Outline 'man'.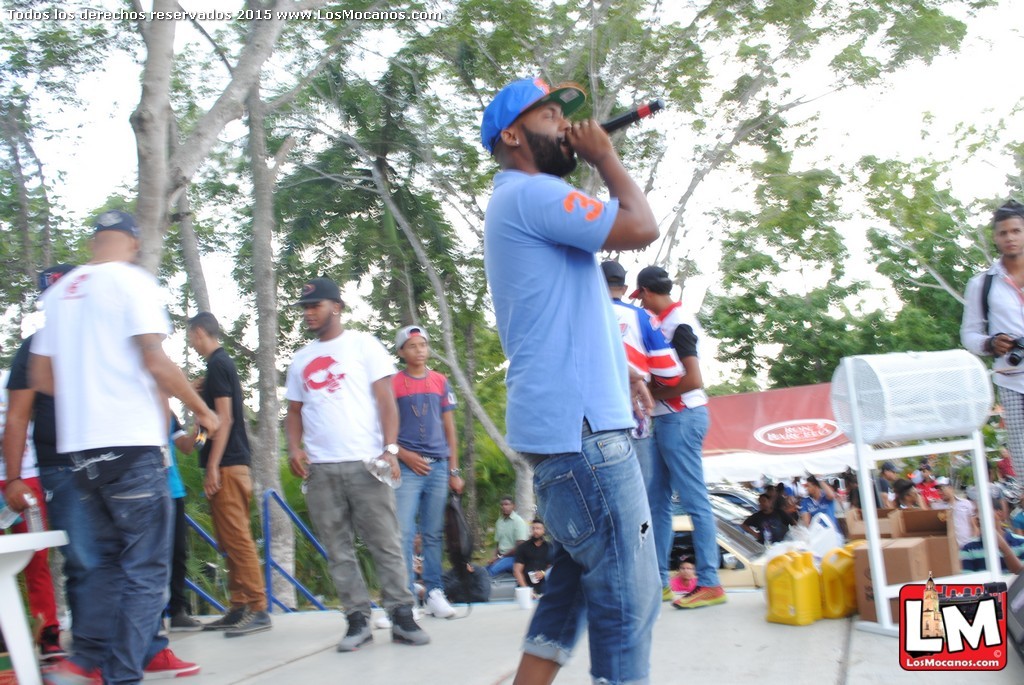
Outline: 912/466/945/507.
